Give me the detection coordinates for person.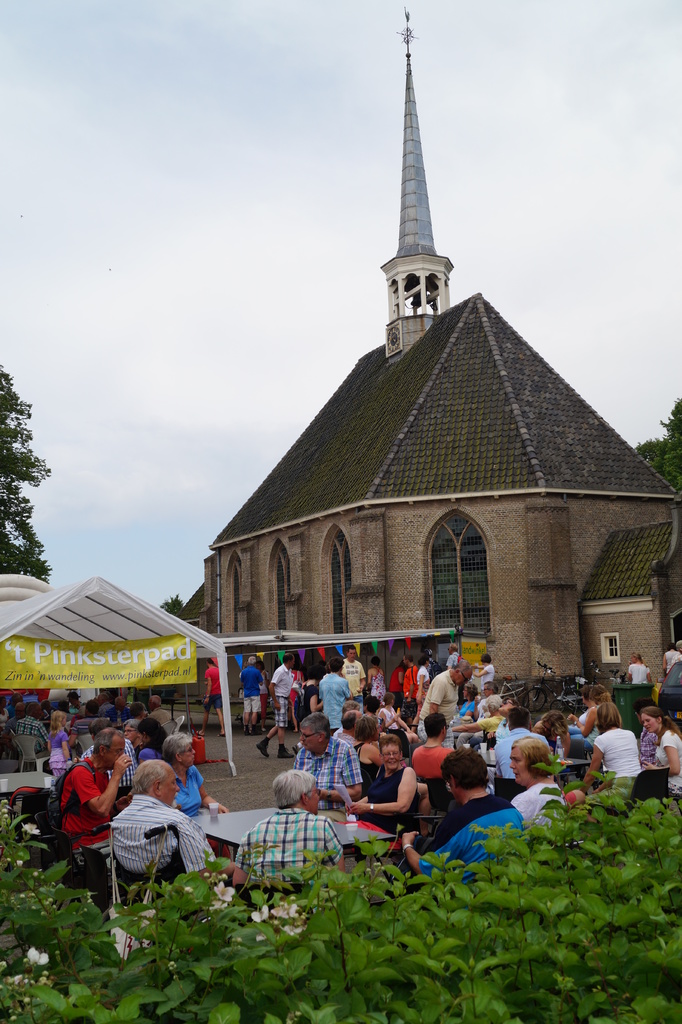
x1=368, y1=657, x2=388, y2=705.
